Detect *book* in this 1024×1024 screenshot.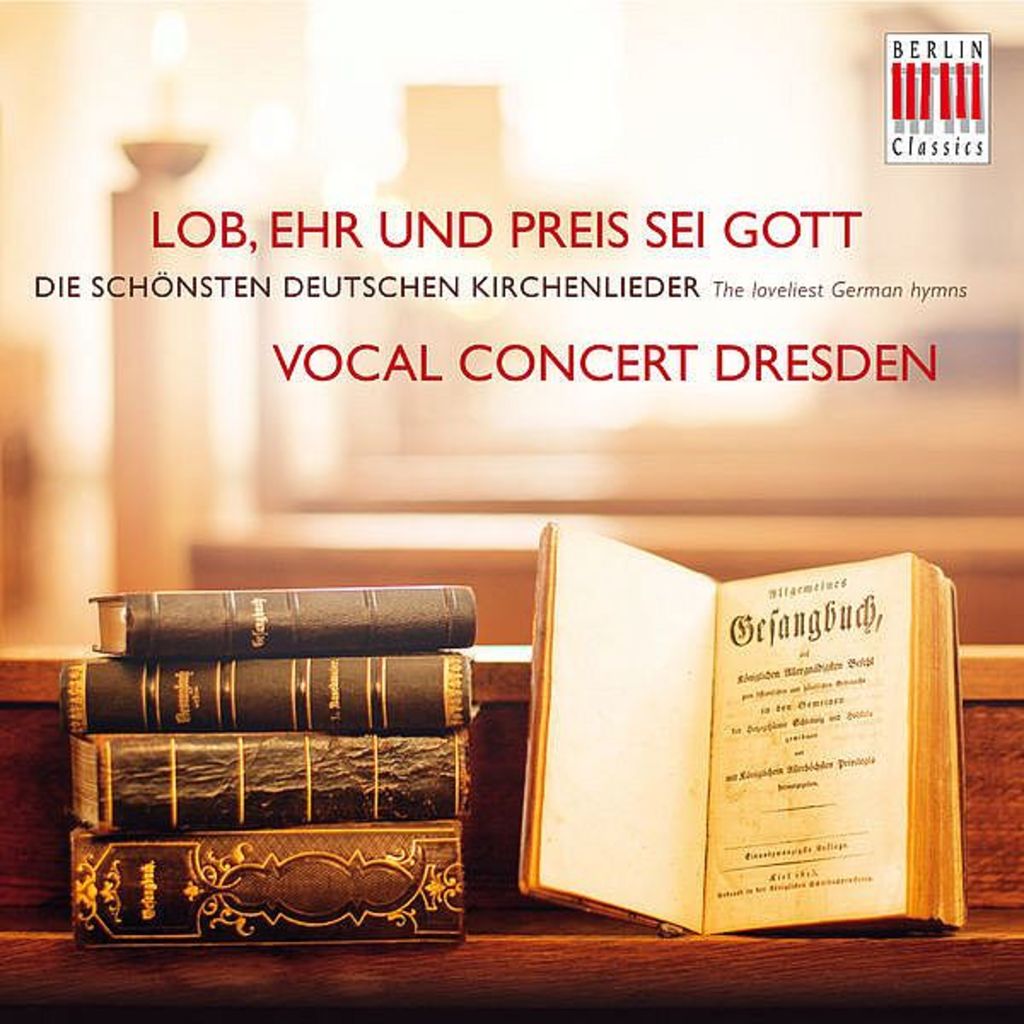
Detection: 92,582,480,650.
